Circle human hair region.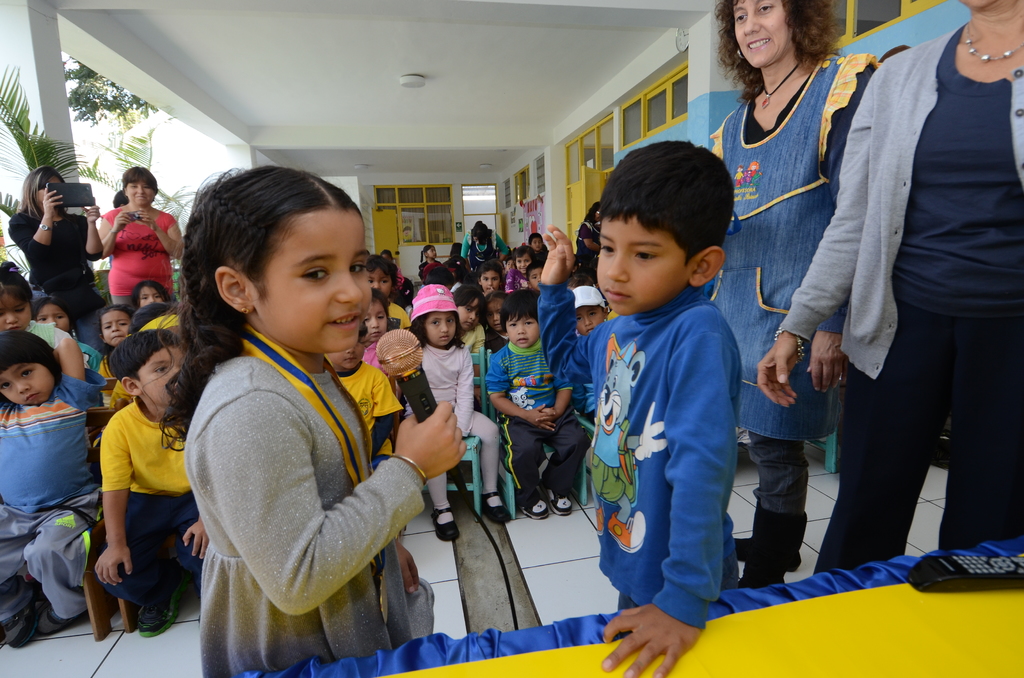
Region: region(21, 158, 62, 217).
